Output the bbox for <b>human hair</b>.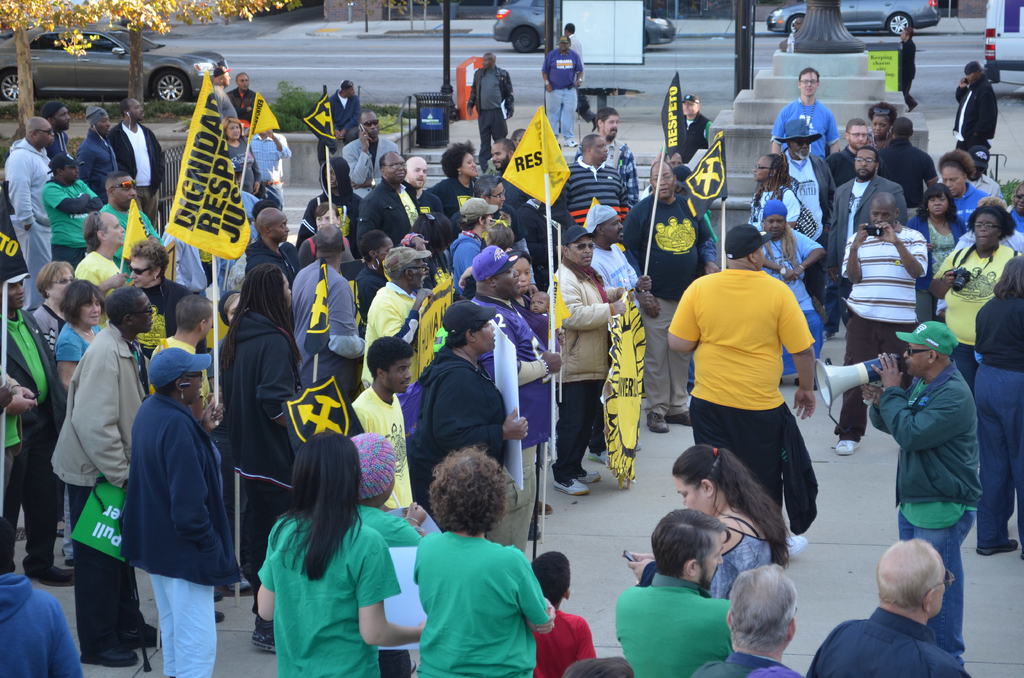
225,264,292,347.
